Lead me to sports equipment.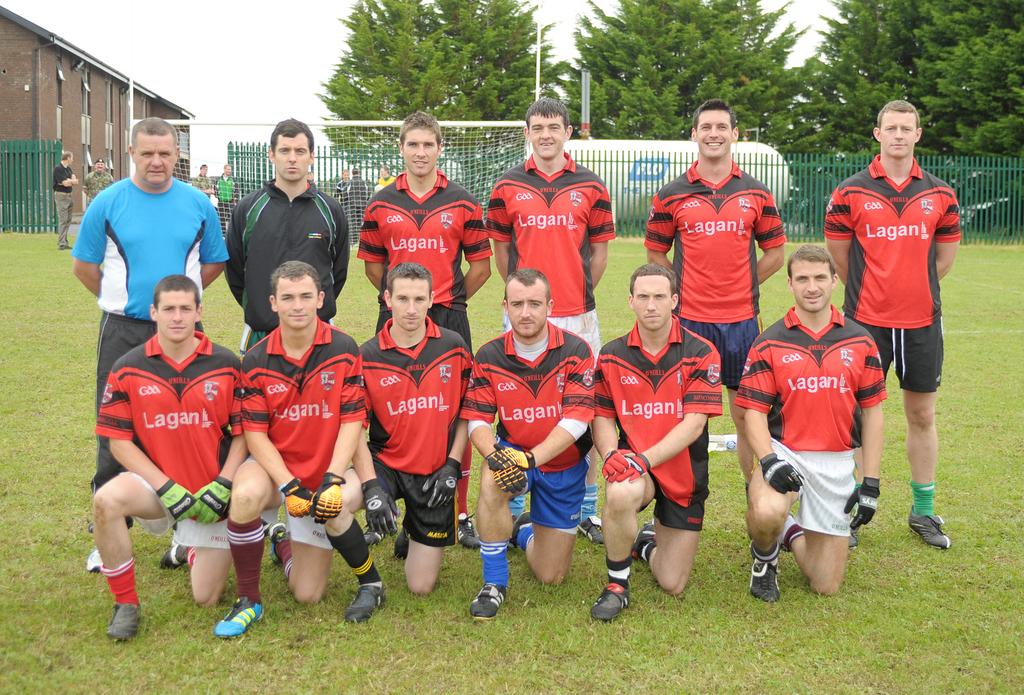
Lead to [x1=192, y1=479, x2=231, y2=530].
